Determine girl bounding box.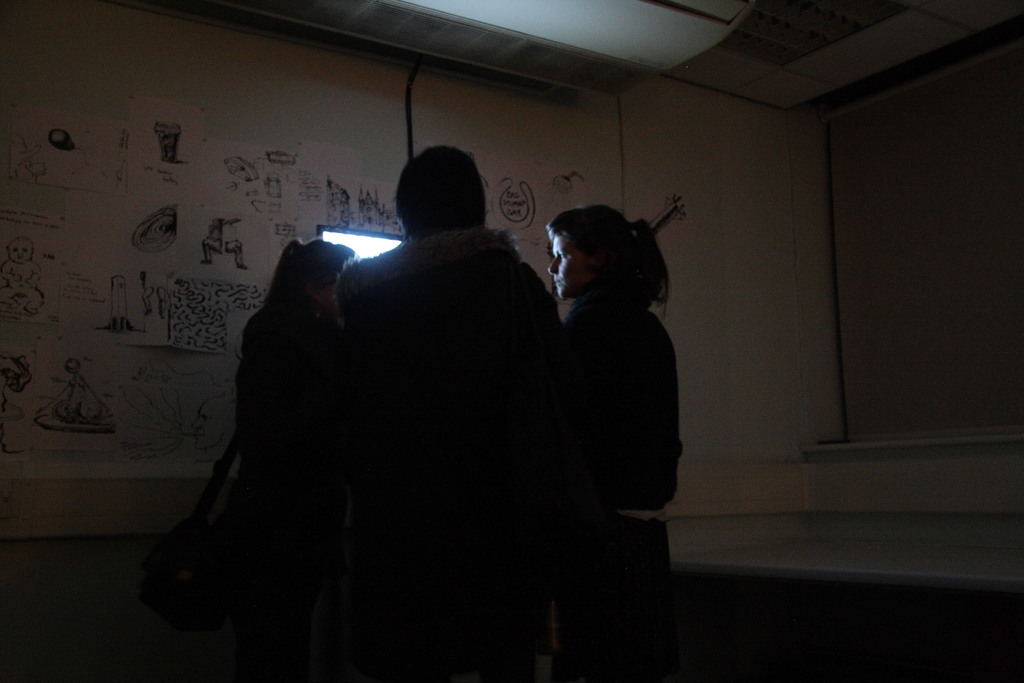
Determined: 543, 204, 689, 682.
